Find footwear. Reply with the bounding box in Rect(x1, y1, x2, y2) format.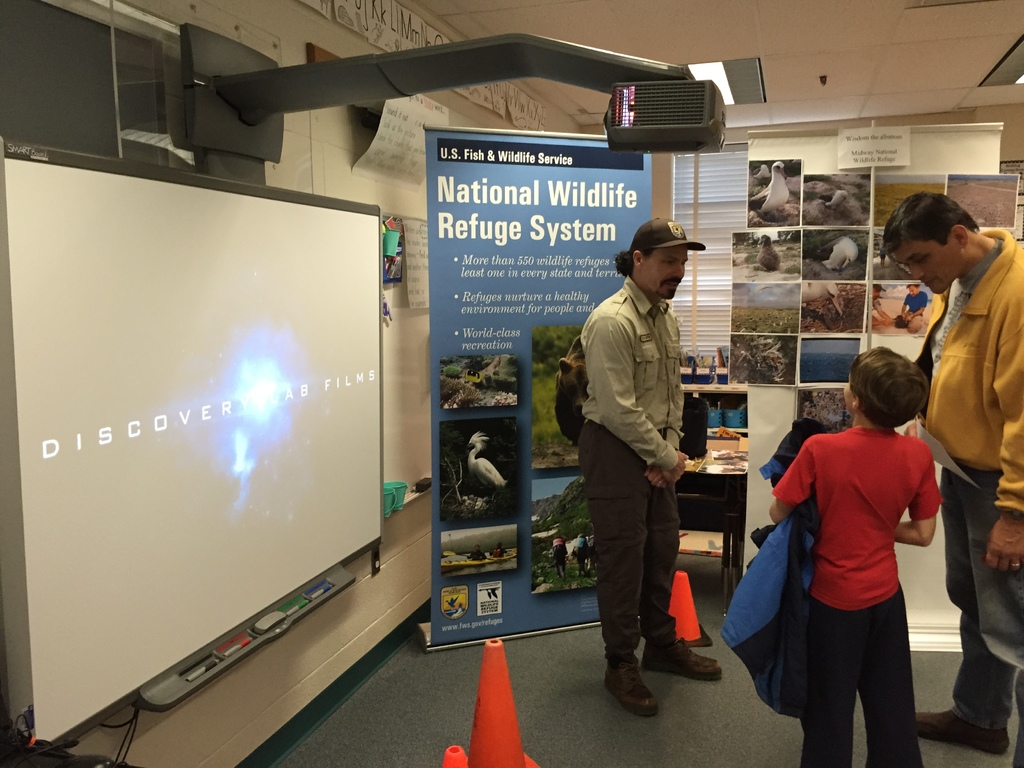
Rect(604, 657, 660, 721).
